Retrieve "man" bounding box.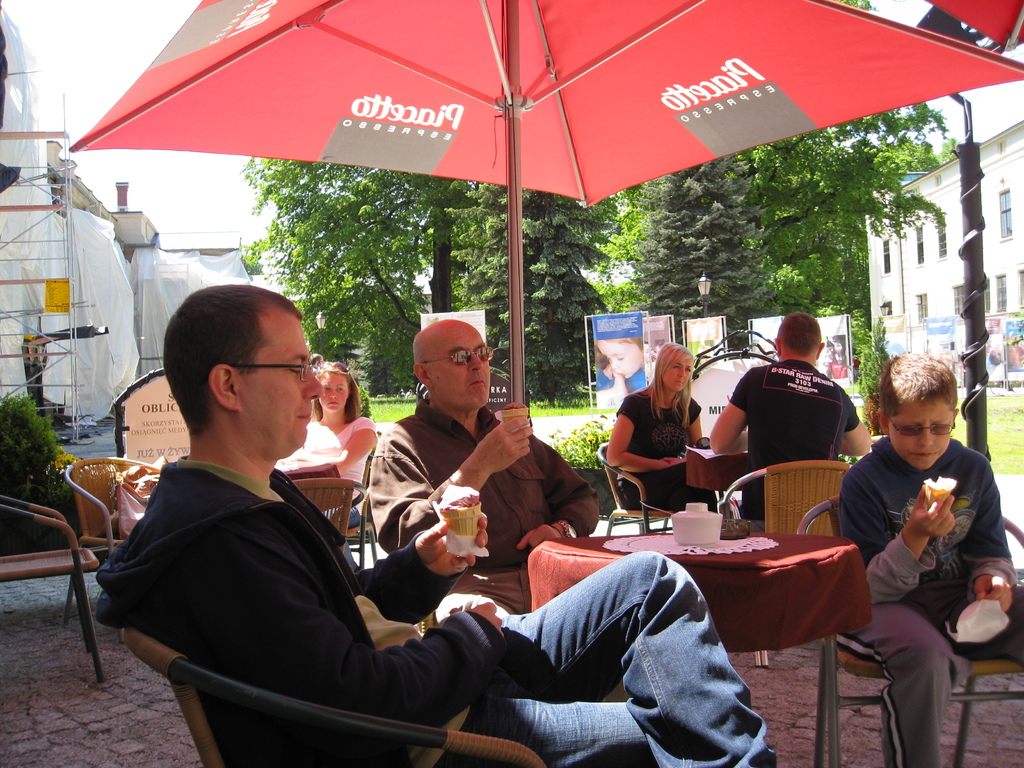
Bounding box: select_region(95, 284, 780, 767).
